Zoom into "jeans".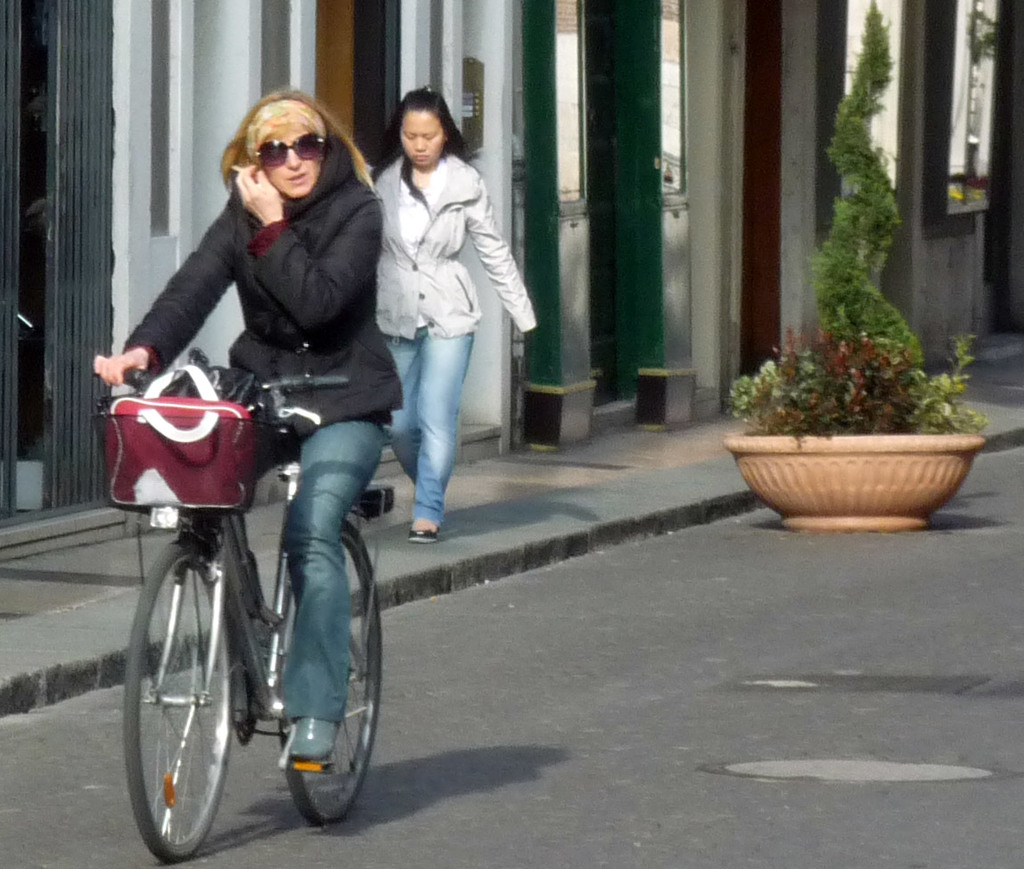
Zoom target: 369,288,494,525.
